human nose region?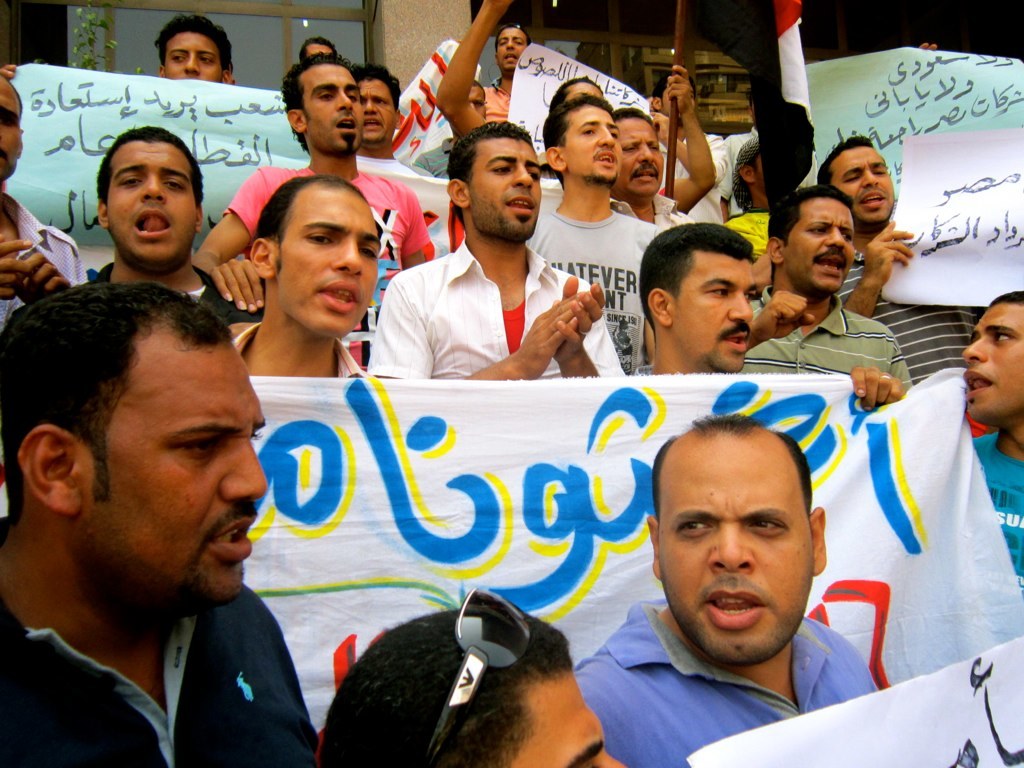
rect(859, 173, 880, 191)
